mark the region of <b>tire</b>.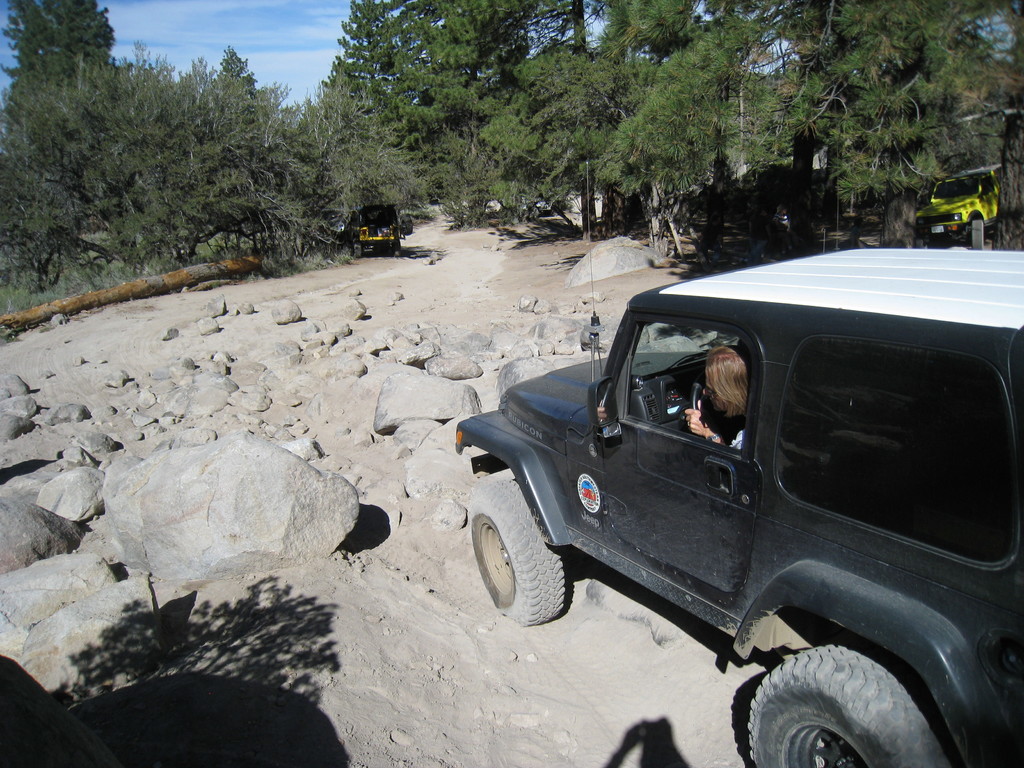
Region: 735:630:948:764.
